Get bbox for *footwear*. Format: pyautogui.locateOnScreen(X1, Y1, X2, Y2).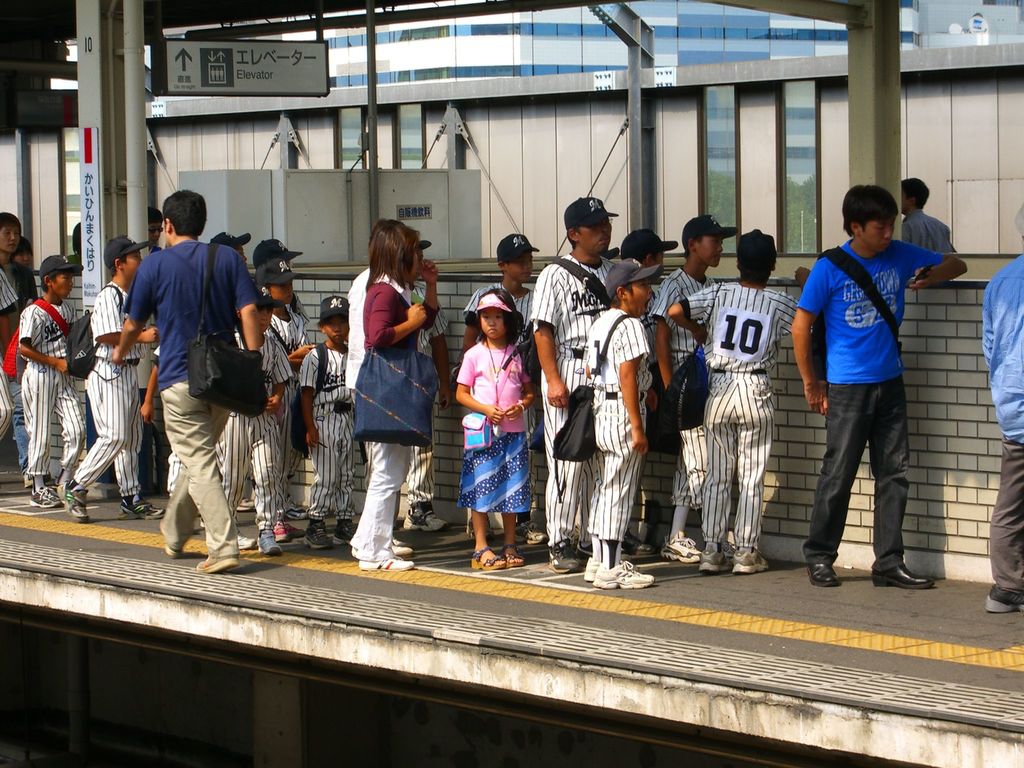
pyautogui.locateOnScreen(797, 559, 840, 585).
